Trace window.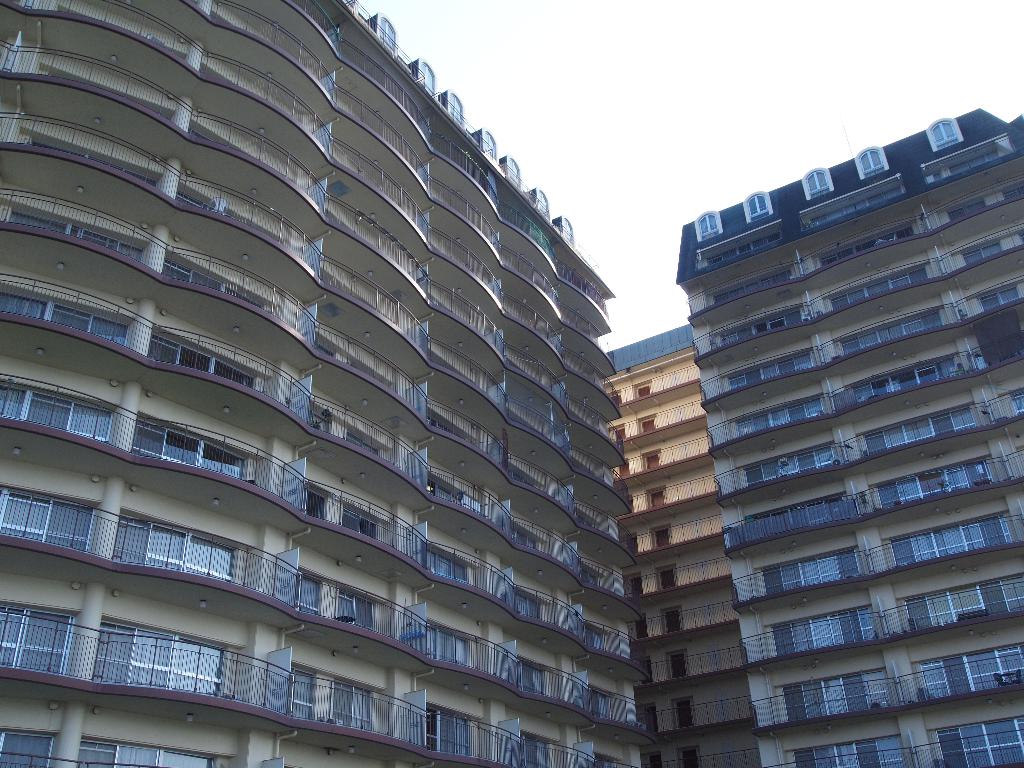
Traced to BBox(483, 129, 495, 158).
